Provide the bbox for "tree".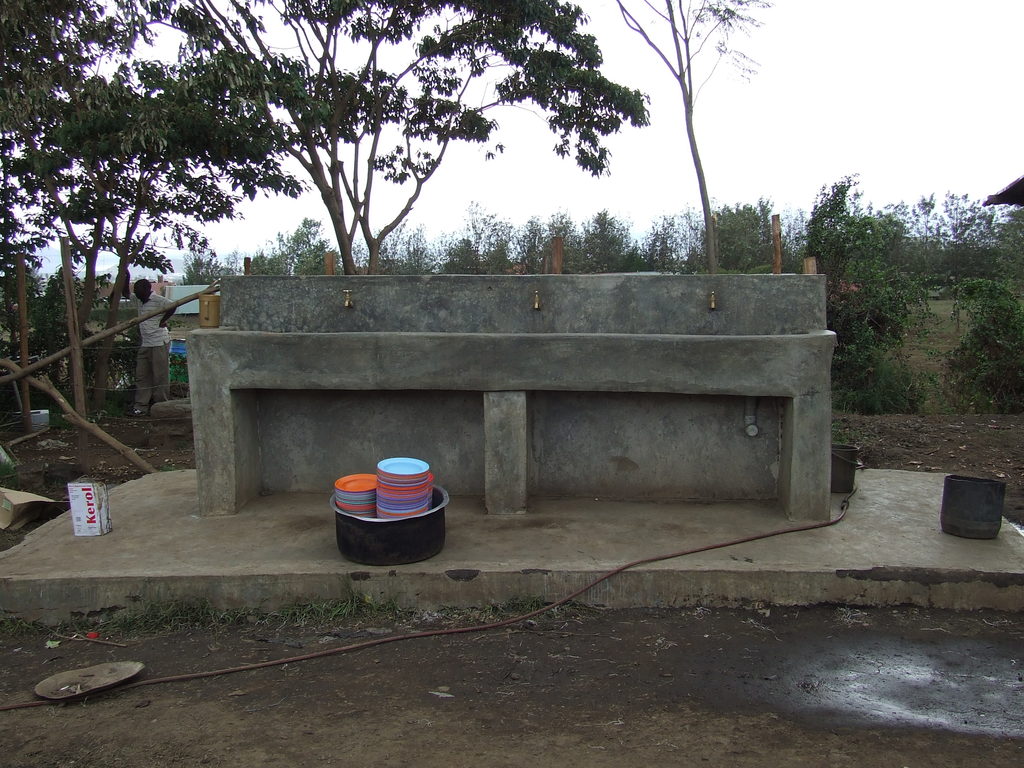
{"left": 166, "top": 0, "right": 652, "bottom": 273}.
